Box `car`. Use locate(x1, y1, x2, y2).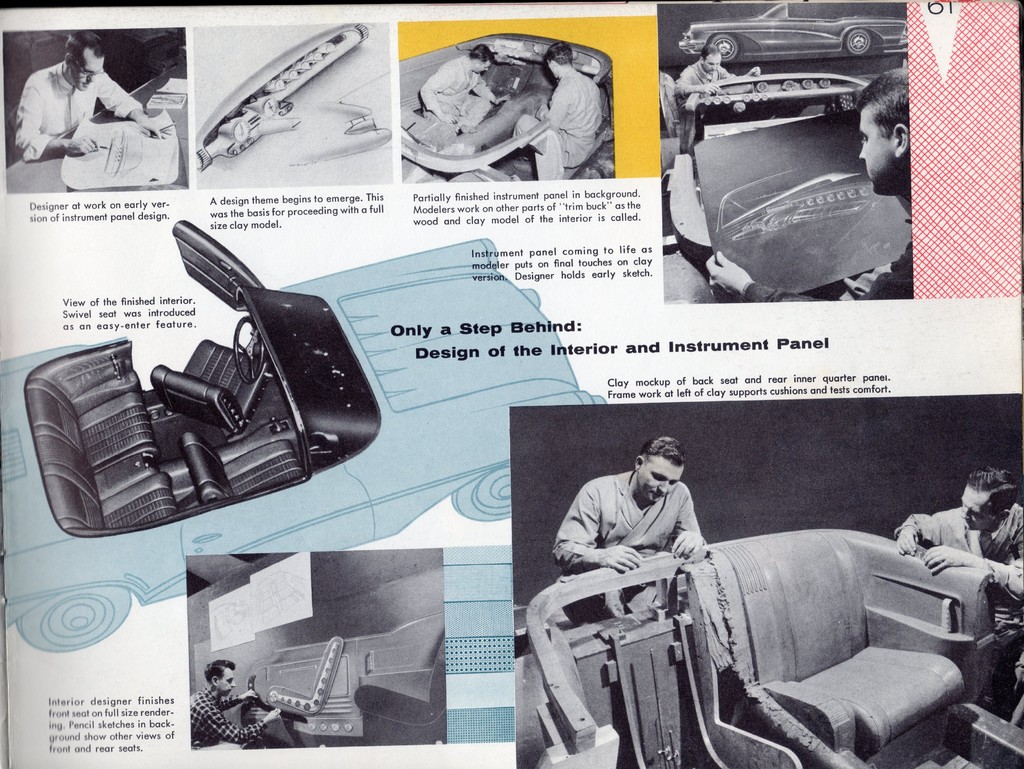
locate(680, 0, 913, 68).
